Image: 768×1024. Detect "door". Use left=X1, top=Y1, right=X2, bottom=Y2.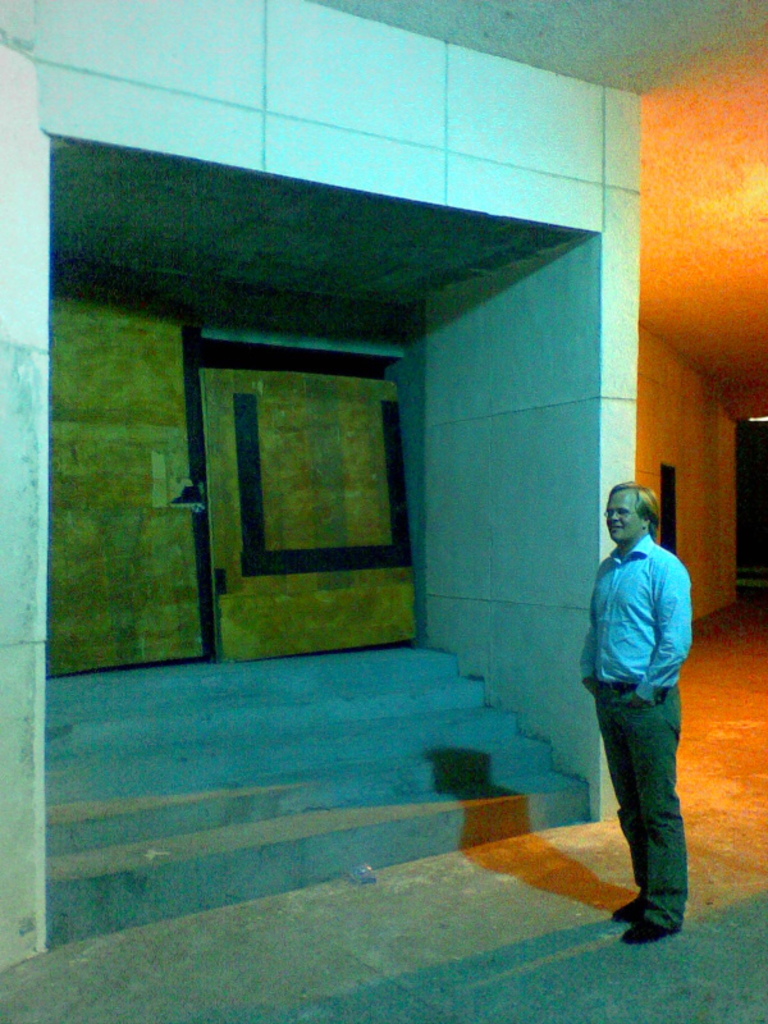
left=38, top=298, right=211, bottom=682.
